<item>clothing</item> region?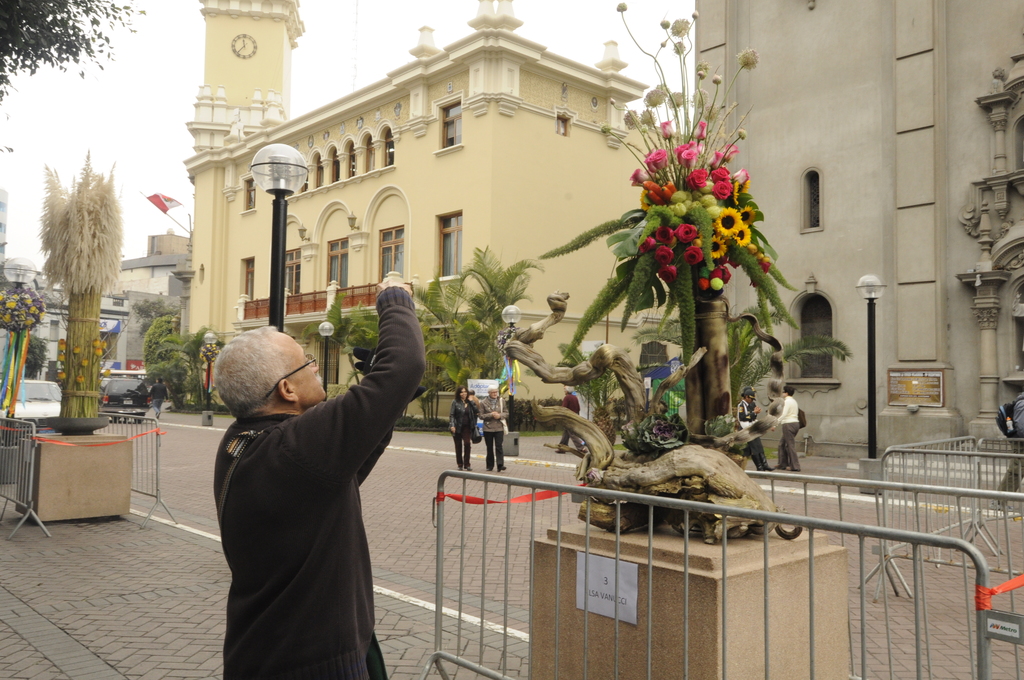
locate(449, 400, 476, 465)
